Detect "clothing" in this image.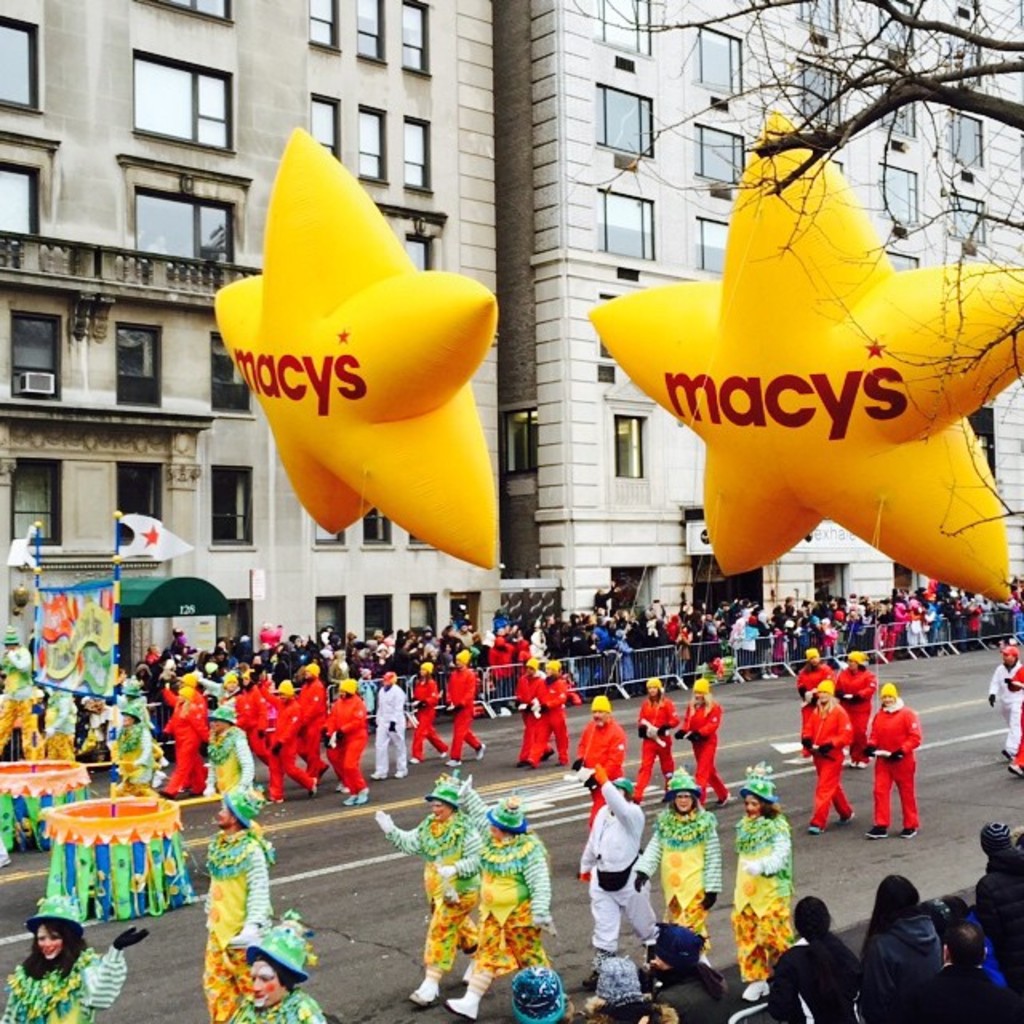
Detection: rect(237, 682, 296, 798).
